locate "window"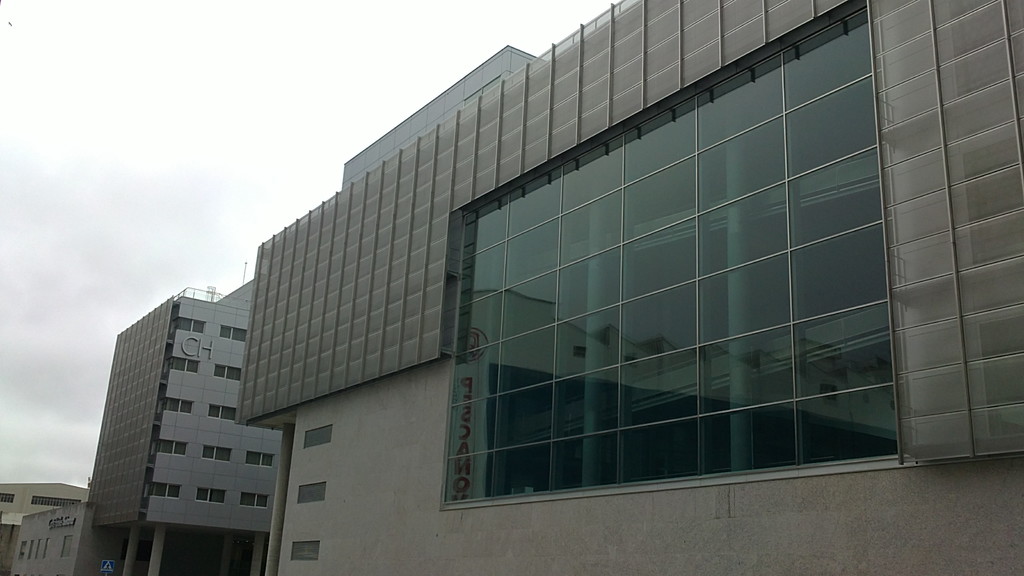
148, 482, 181, 500
